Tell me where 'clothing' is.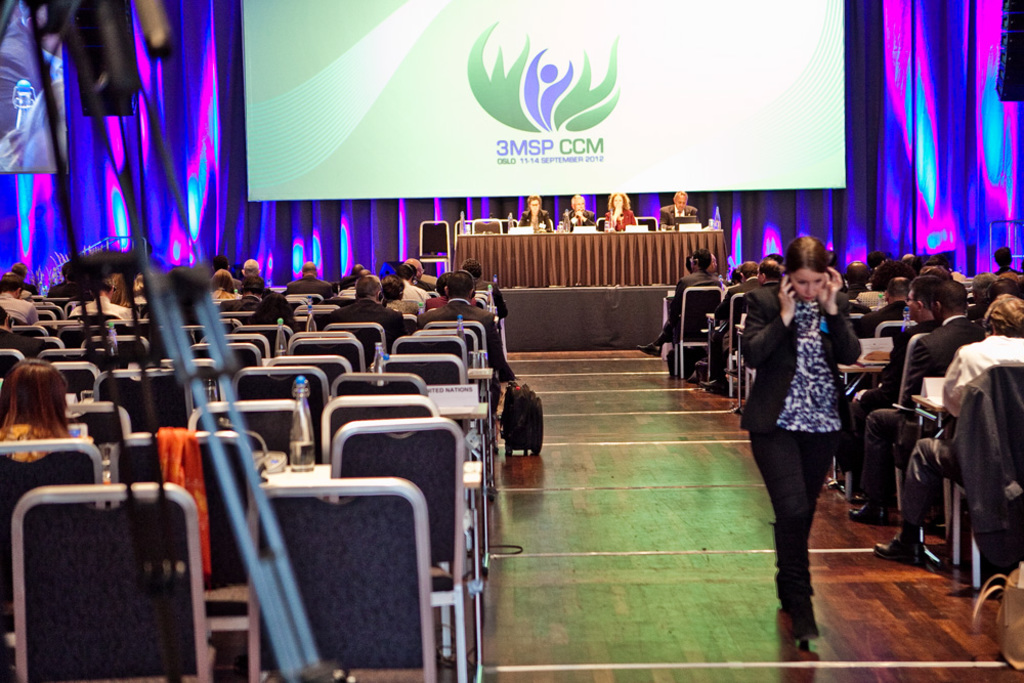
'clothing' is at left=221, top=289, right=262, bottom=309.
